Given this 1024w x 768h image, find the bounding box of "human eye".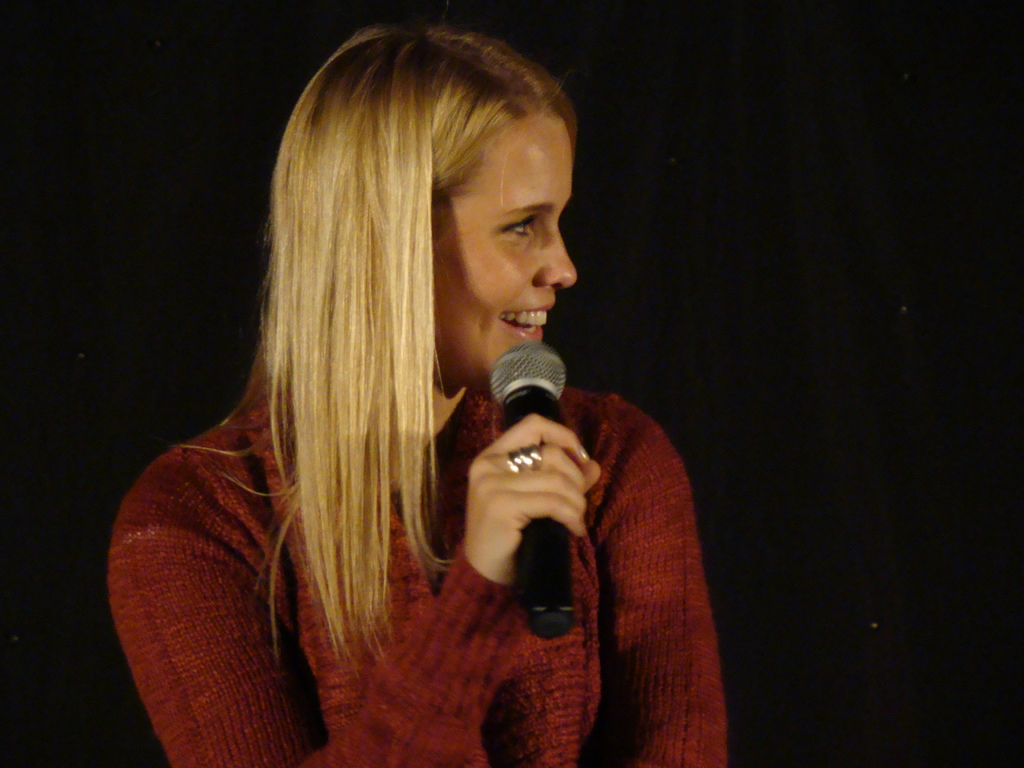
494 209 538 244.
